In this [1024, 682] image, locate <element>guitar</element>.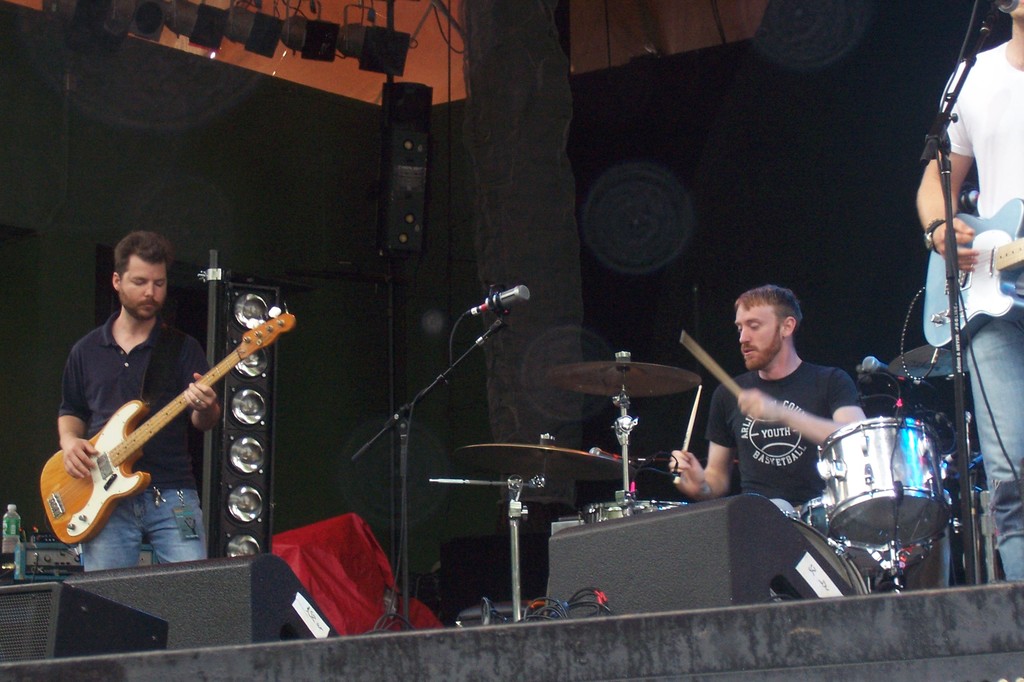
Bounding box: crop(33, 305, 277, 564).
